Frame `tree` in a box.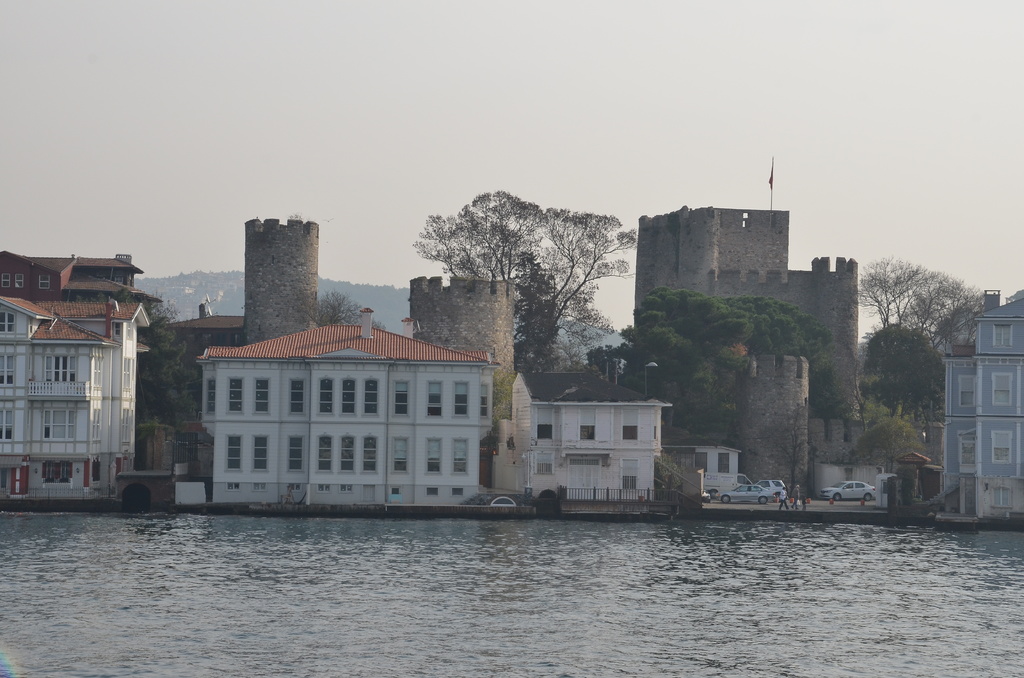
box(412, 184, 652, 411).
